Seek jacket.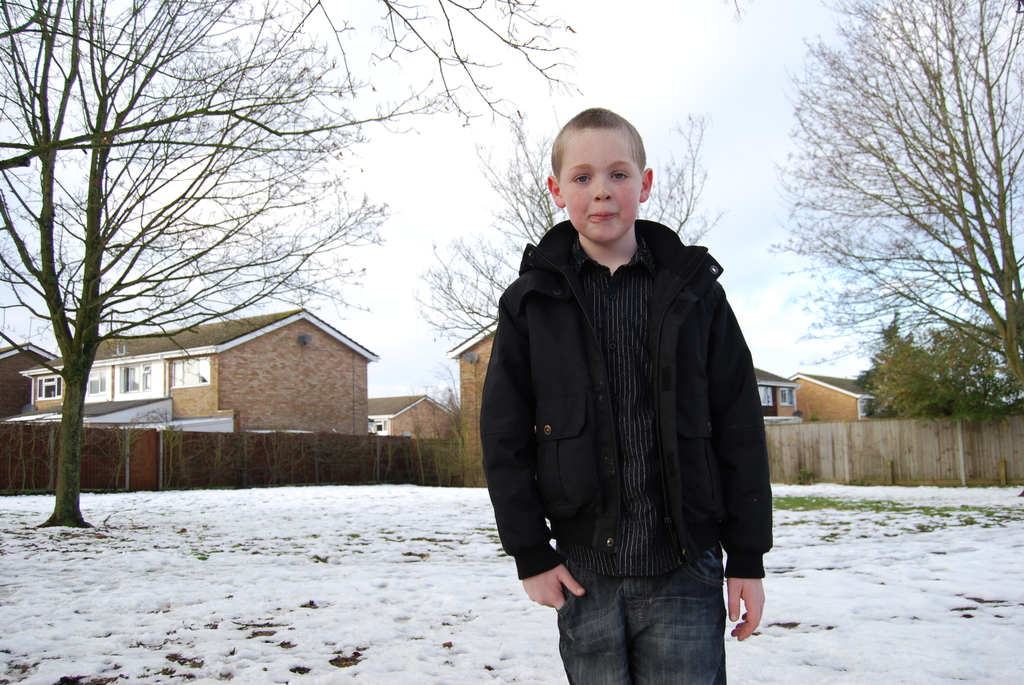
rect(476, 120, 769, 579).
